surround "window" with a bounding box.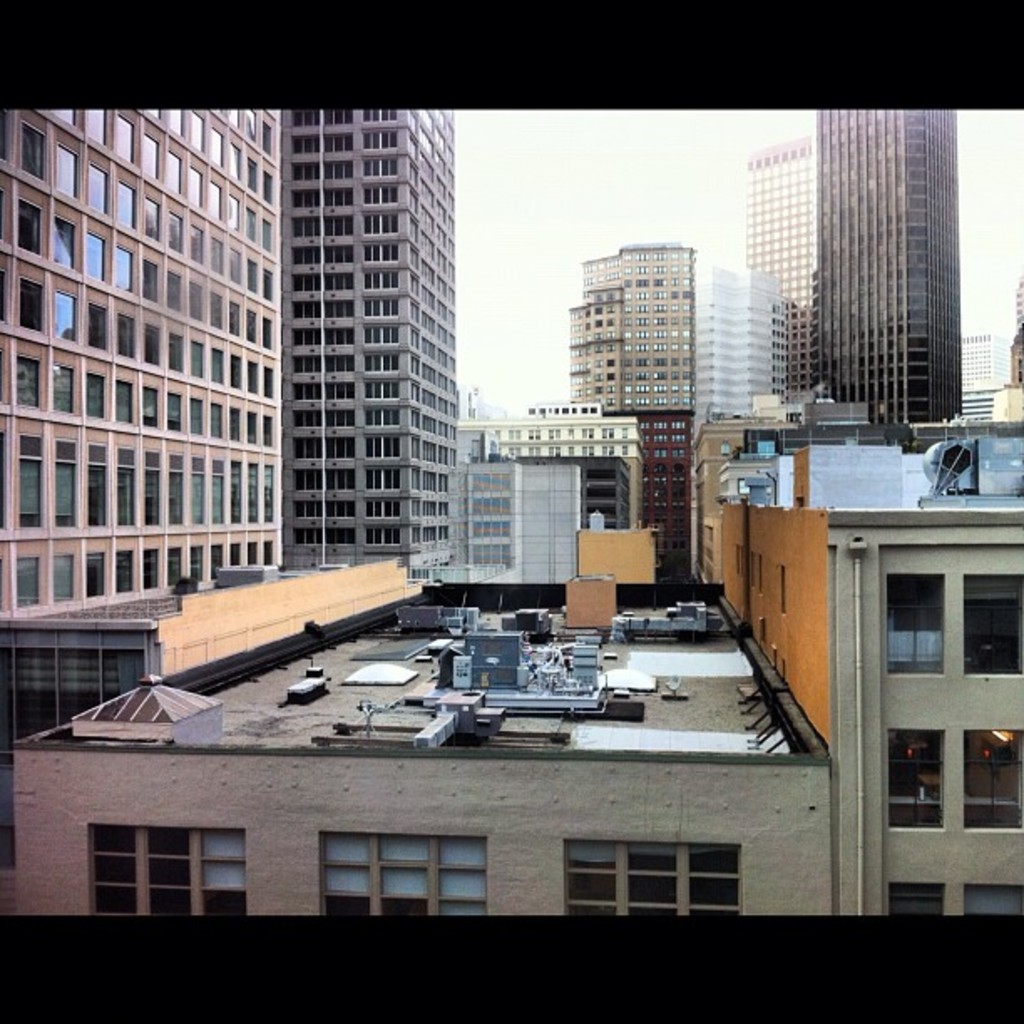
962:726:1022:830.
